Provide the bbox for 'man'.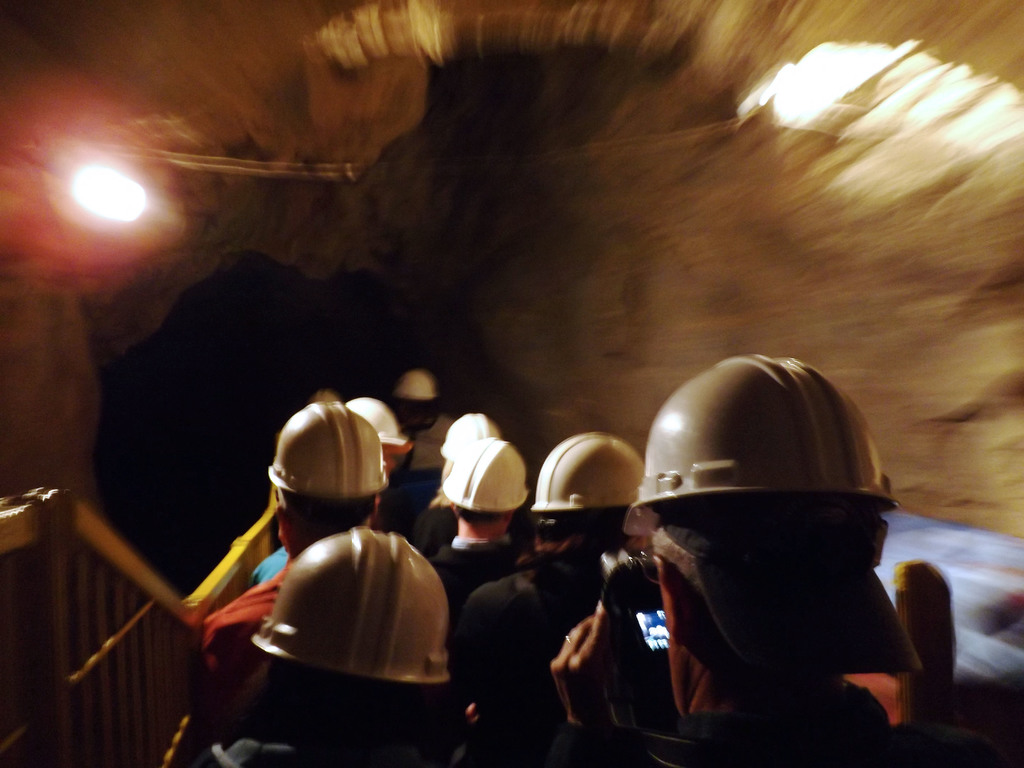
box(550, 352, 1023, 767).
